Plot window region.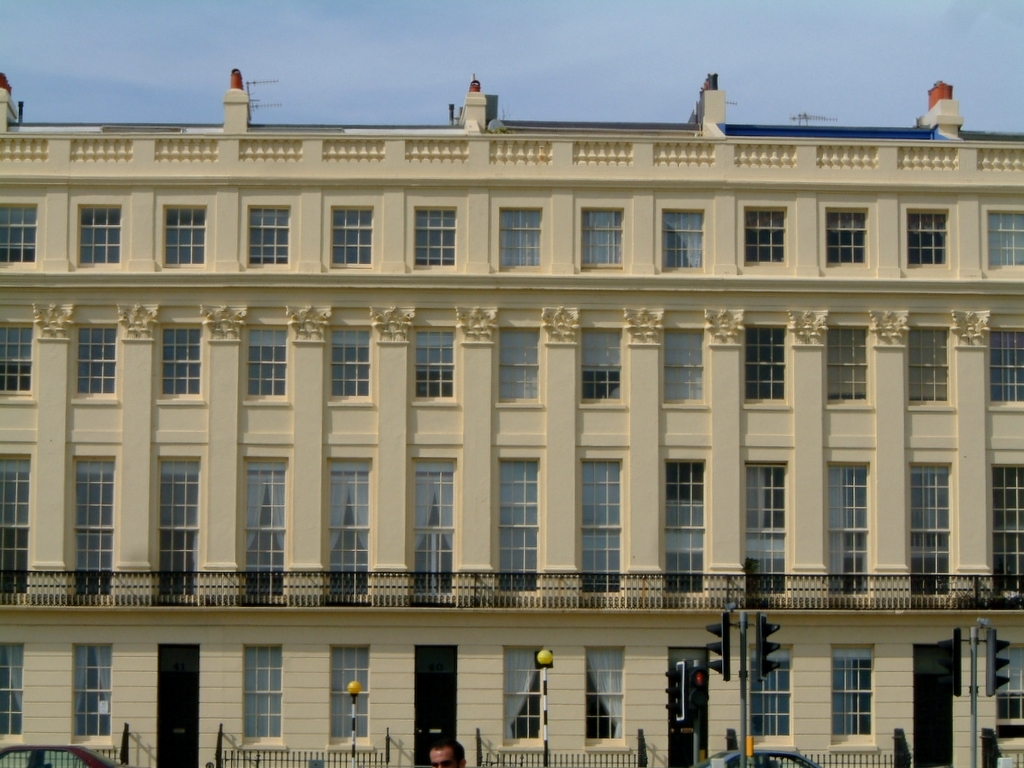
Plotted at 583:463:628:602.
